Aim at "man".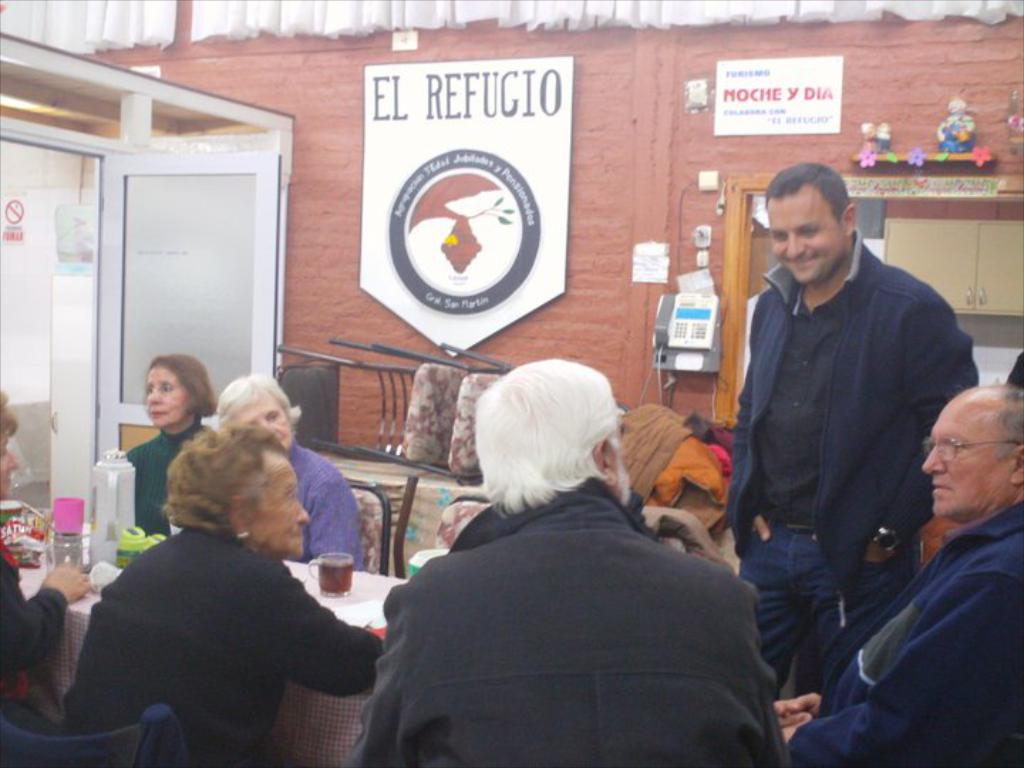
Aimed at <region>767, 377, 1023, 767</region>.
